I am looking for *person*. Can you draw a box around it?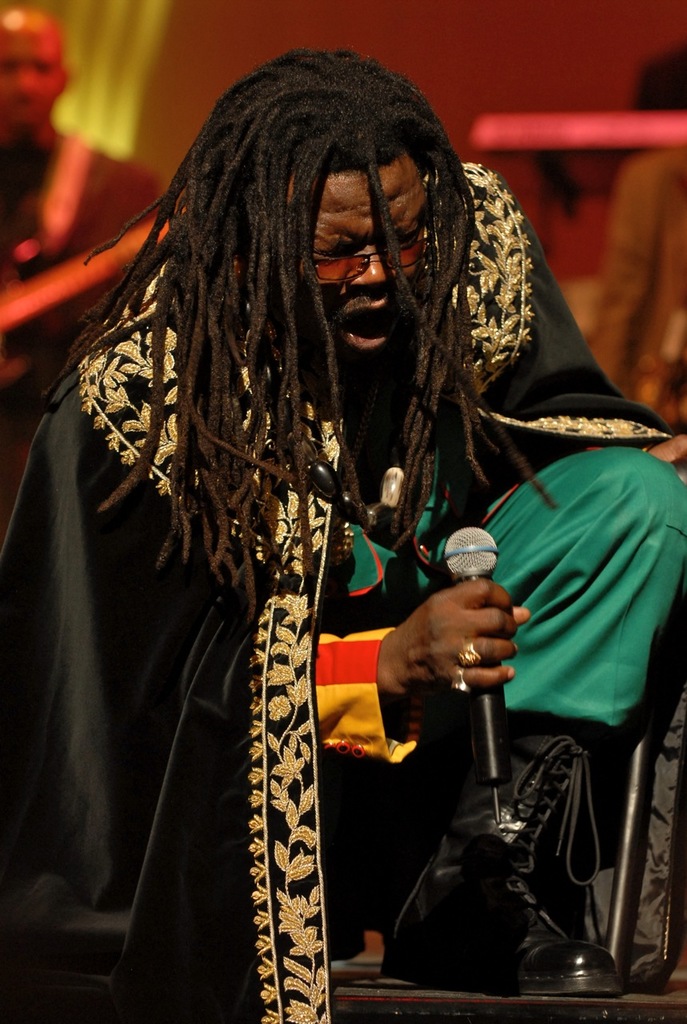
Sure, the bounding box is [557, 86, 686, 452].
